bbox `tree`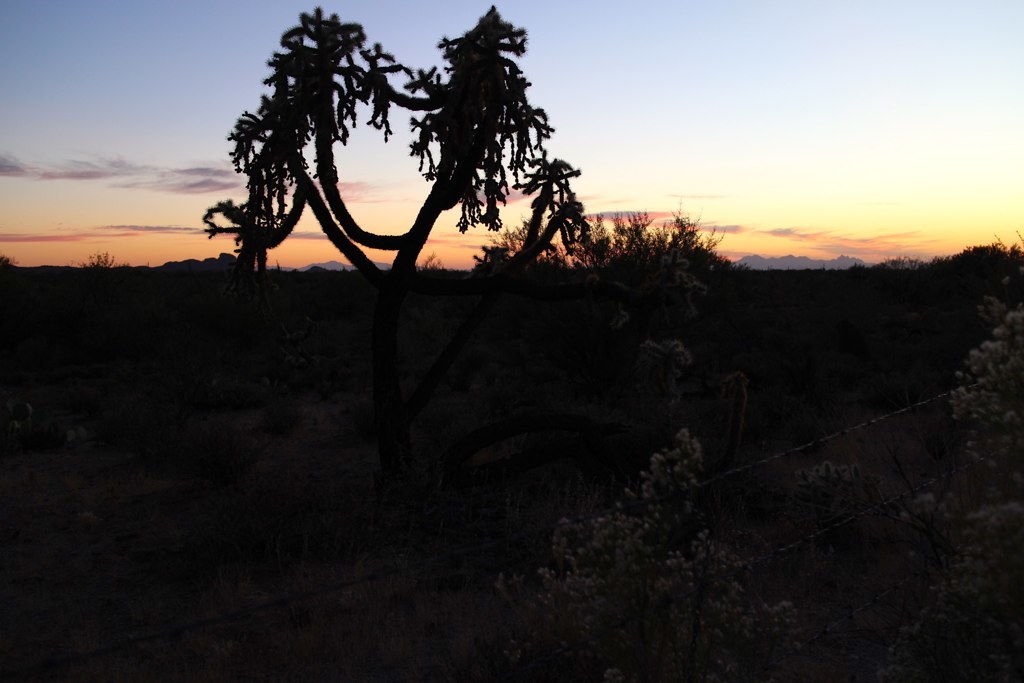
[204, 6, 583, 309]
